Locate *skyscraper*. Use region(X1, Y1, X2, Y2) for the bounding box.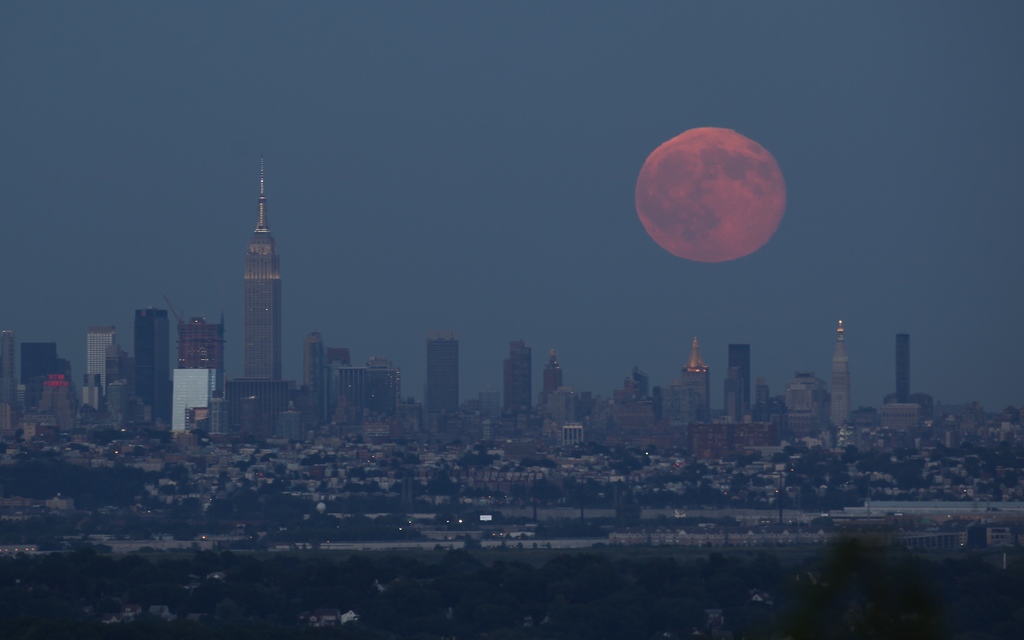
region(424, 330, 462, 414).
